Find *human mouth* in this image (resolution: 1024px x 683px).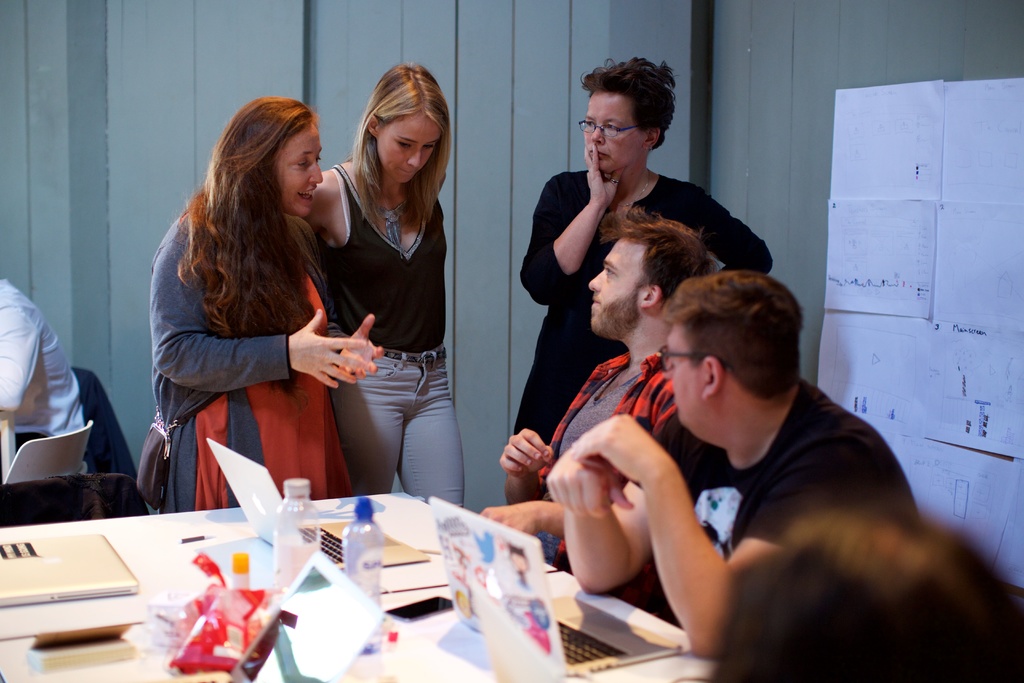
detection(297, 190, 316, 204).
